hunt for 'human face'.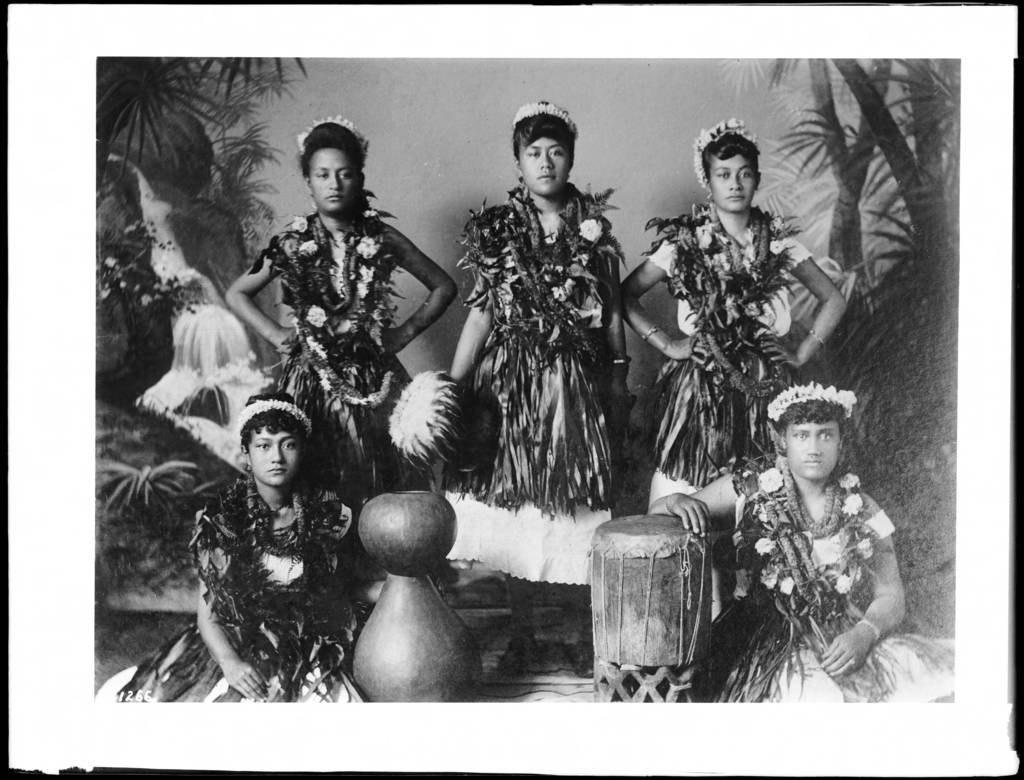
Hunted down at 251 423 302 487.
